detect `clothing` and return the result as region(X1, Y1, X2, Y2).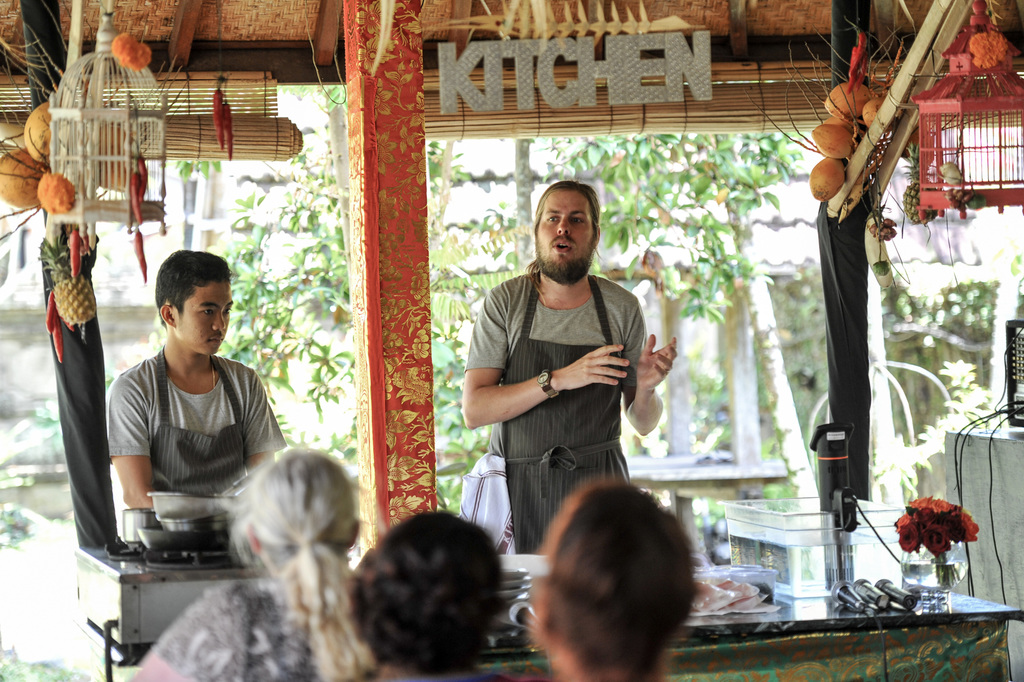
region(88, 317, 281, 553).
